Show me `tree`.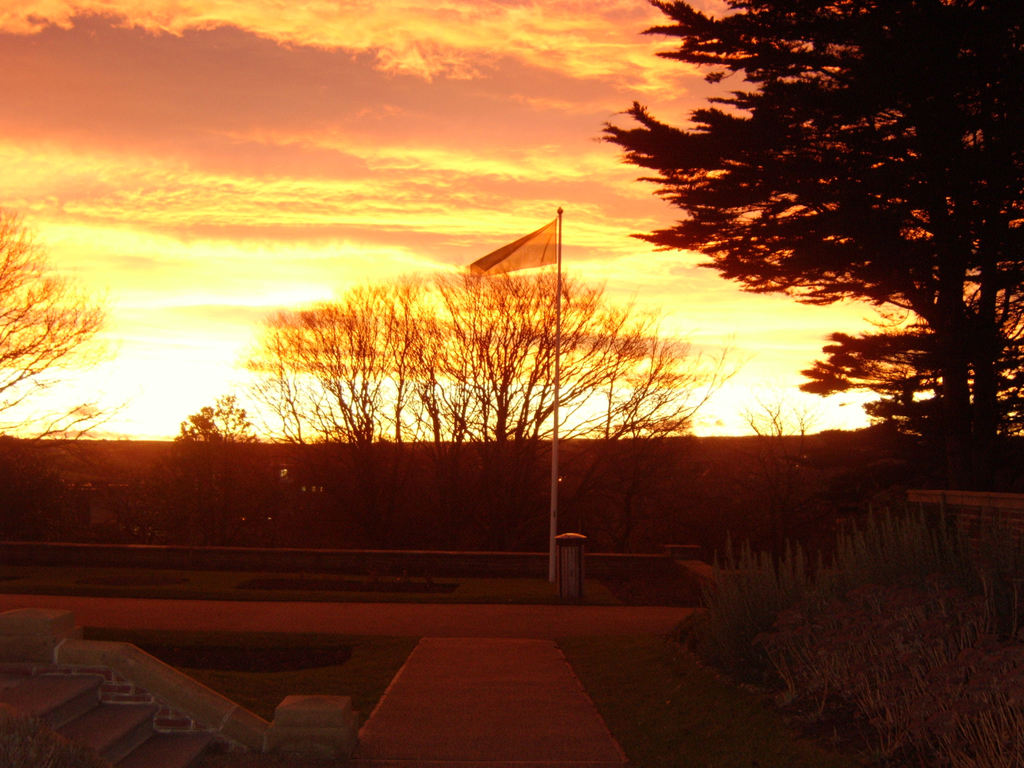
`tree` is here: bbox(0, 208, 114, 483).
